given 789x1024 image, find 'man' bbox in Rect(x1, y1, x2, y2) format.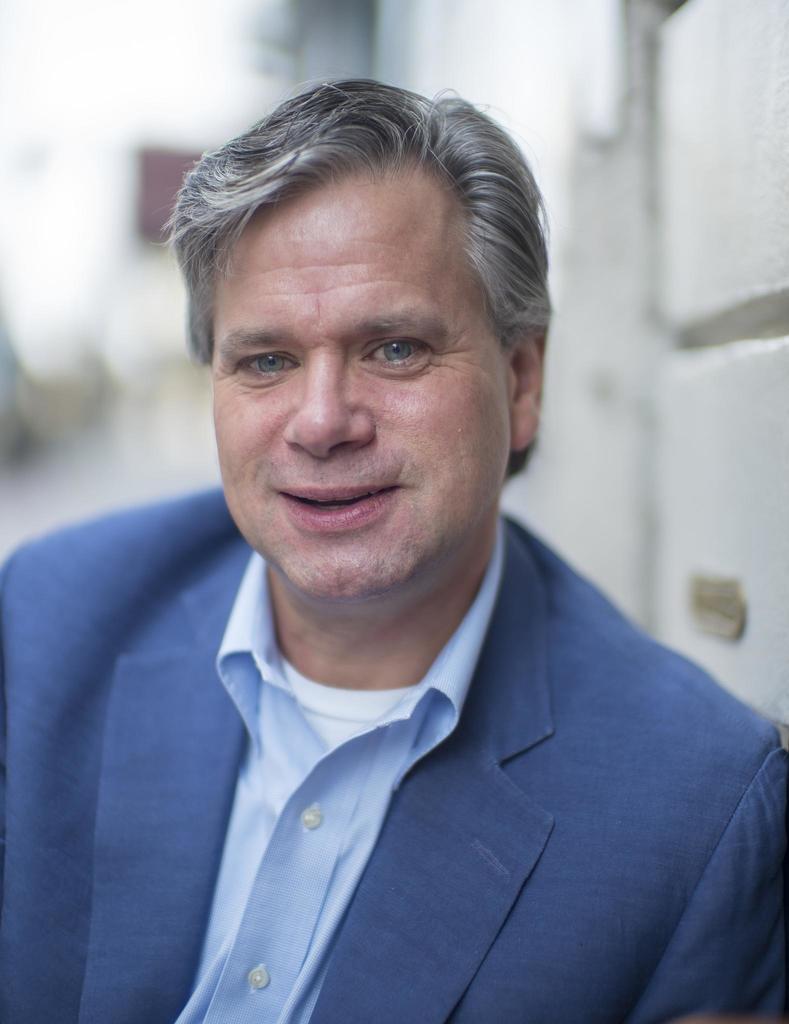
Rect(0, 79, 788, 1023).
